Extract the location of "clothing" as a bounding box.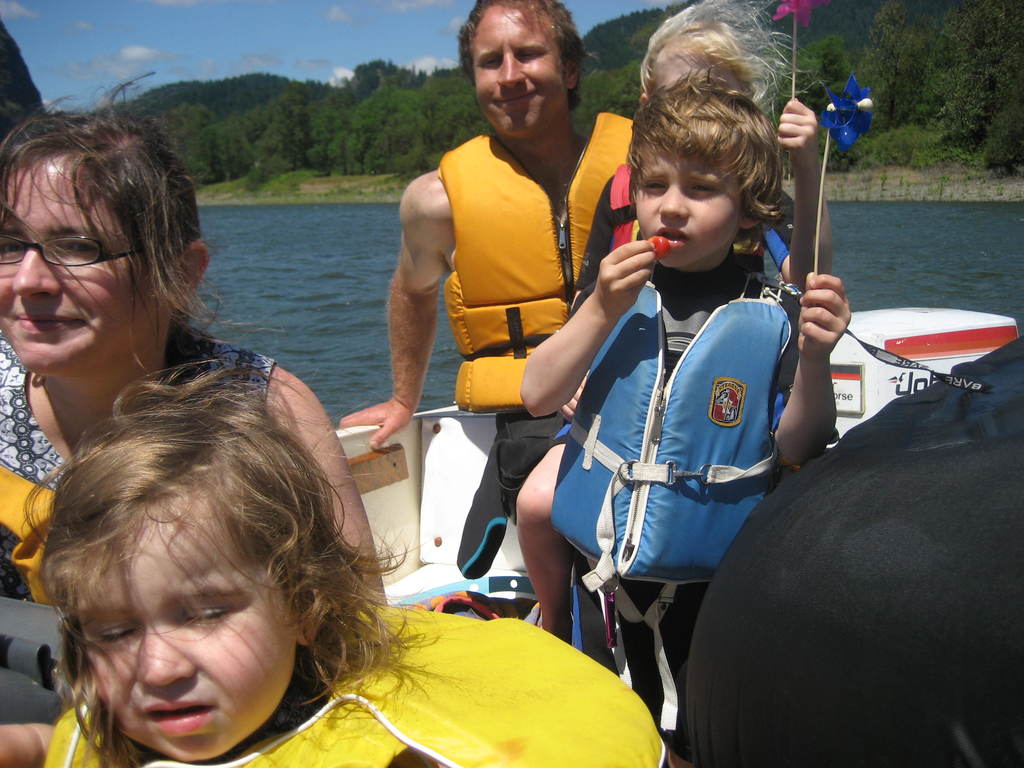
bbox=(0, 331, 291, 617).
